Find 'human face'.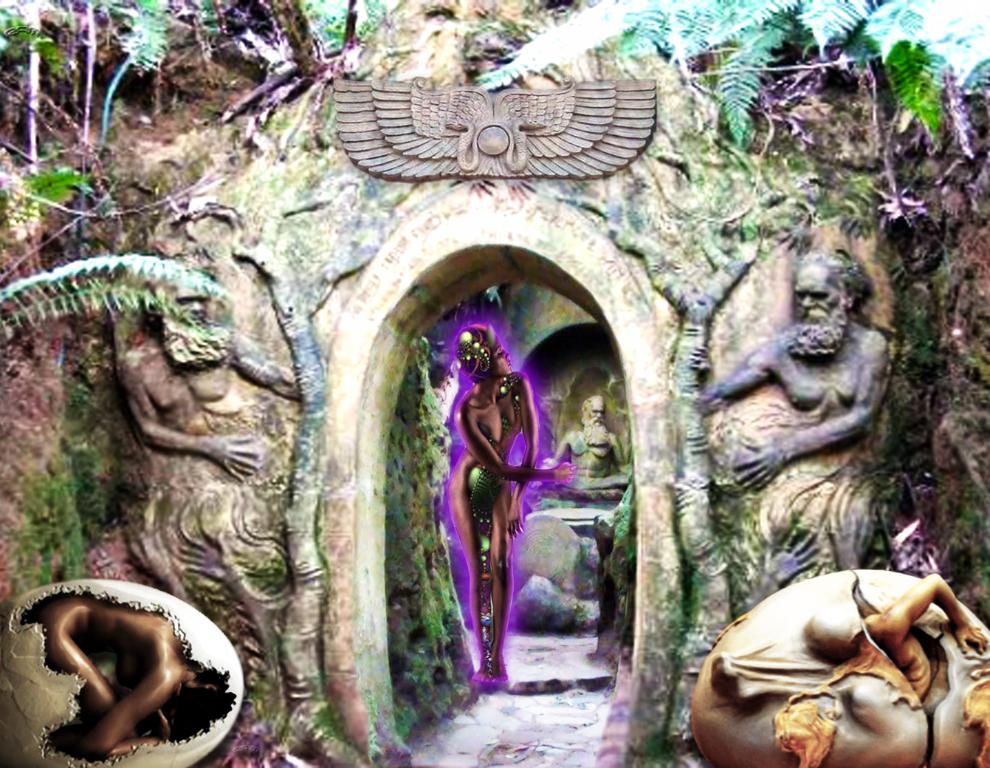
box(578, 394, 608, 448).
